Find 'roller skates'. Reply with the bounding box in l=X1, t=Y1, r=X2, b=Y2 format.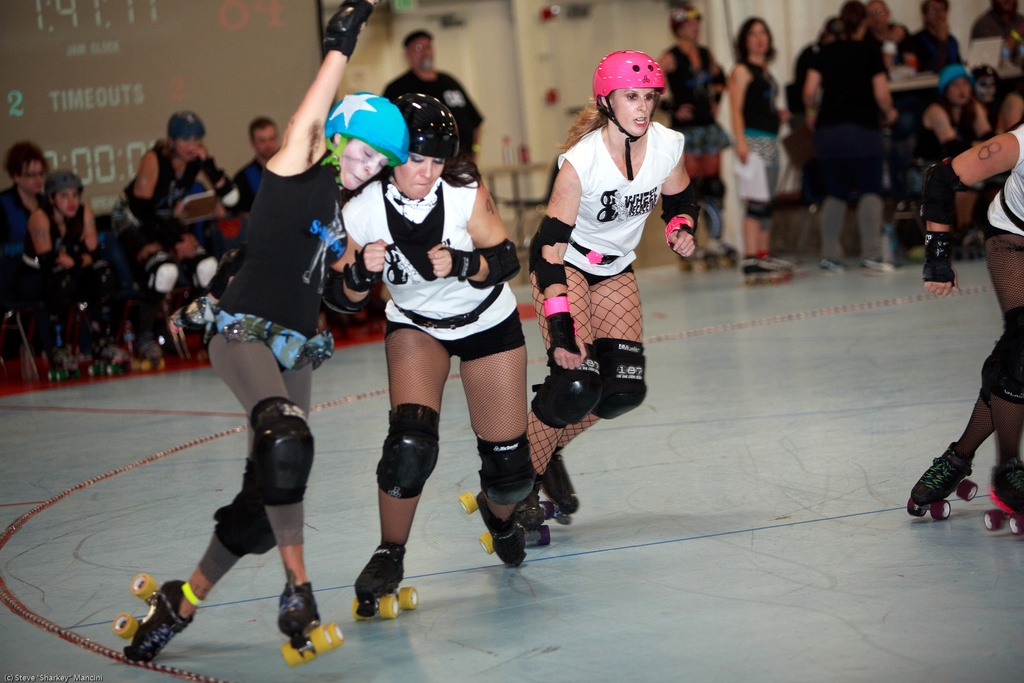
l=740, t=253, r=791, b=284.
